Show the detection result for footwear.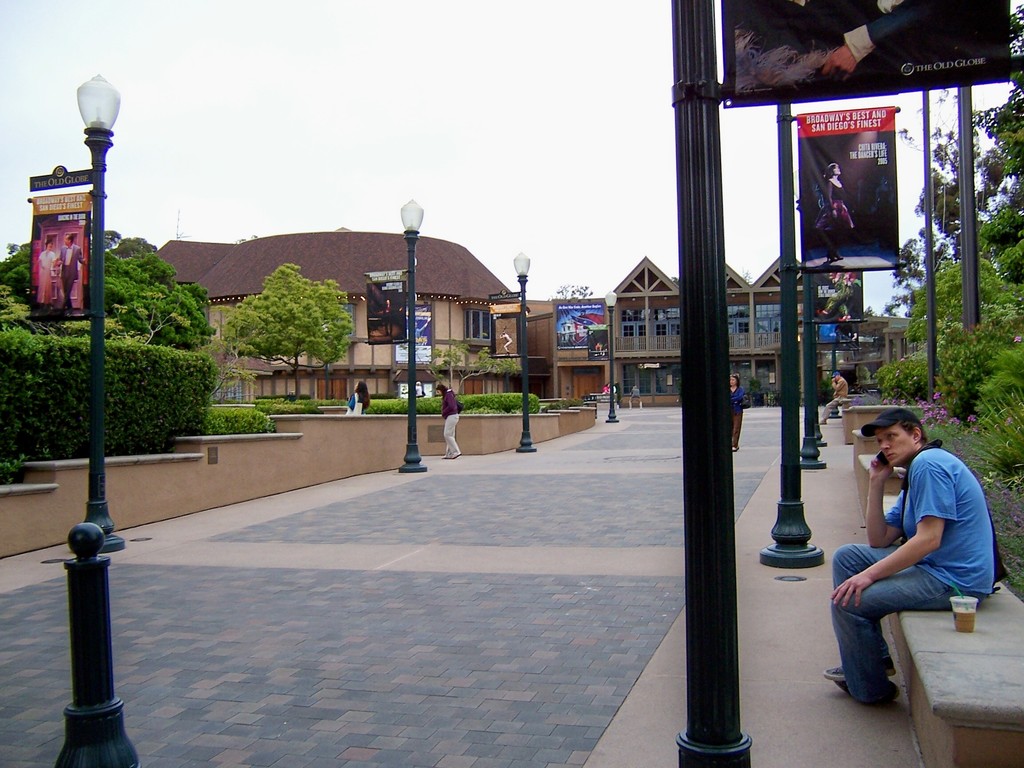
[824,676,901,701].
